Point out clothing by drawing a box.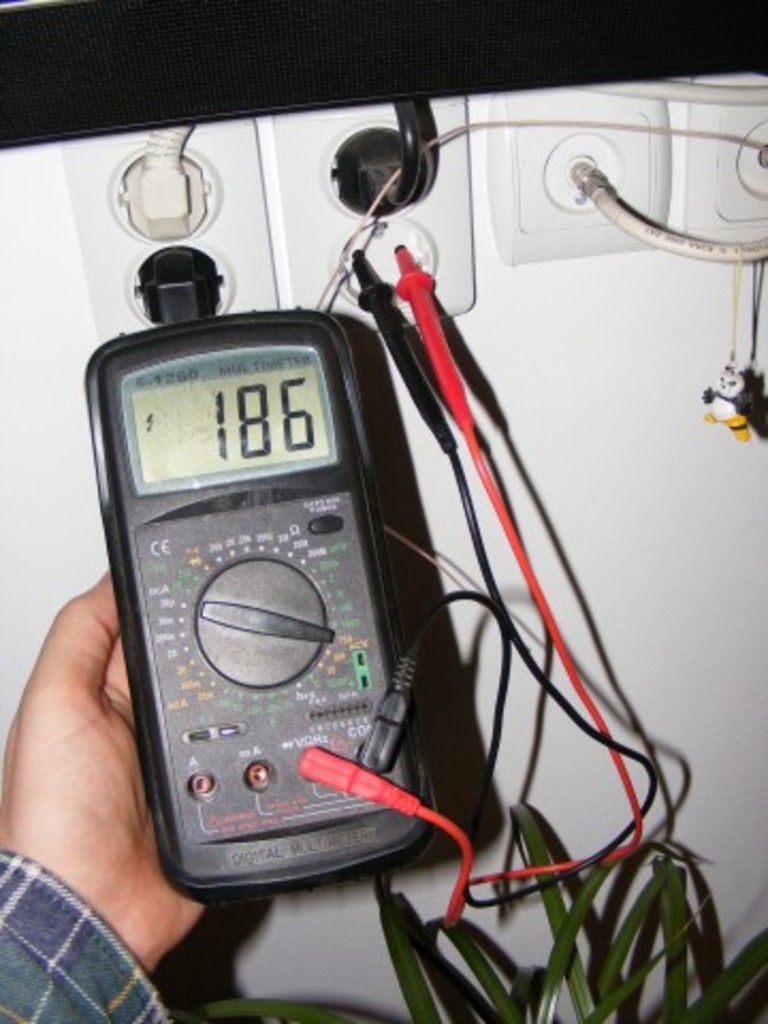
l=0, t=847, r=177, b=1022.
